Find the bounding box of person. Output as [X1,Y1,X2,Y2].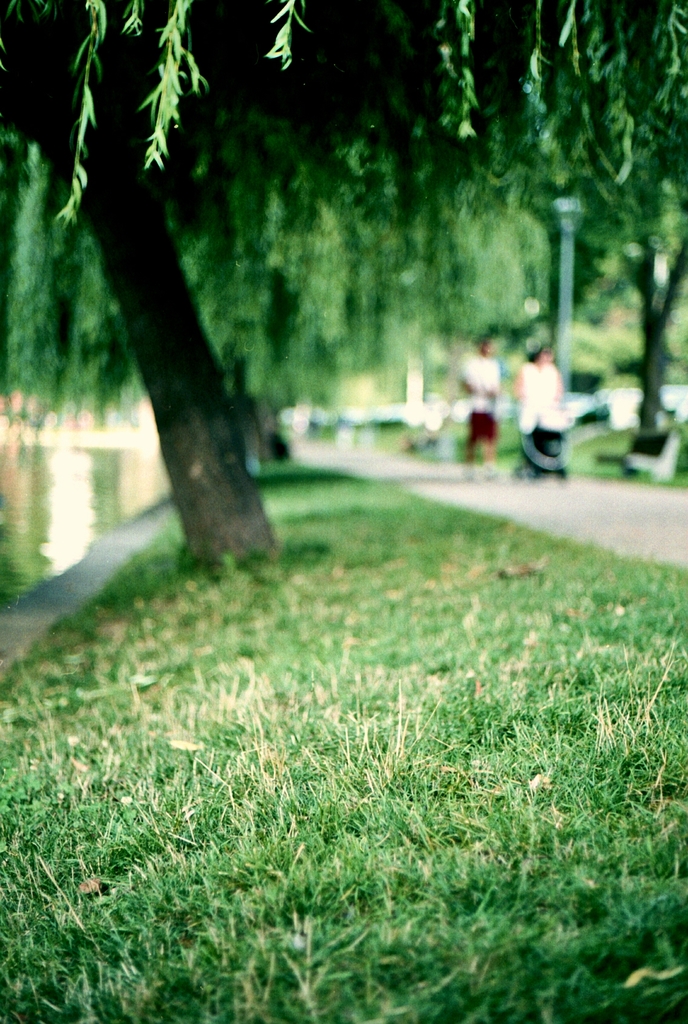
[464,337,504,471].
